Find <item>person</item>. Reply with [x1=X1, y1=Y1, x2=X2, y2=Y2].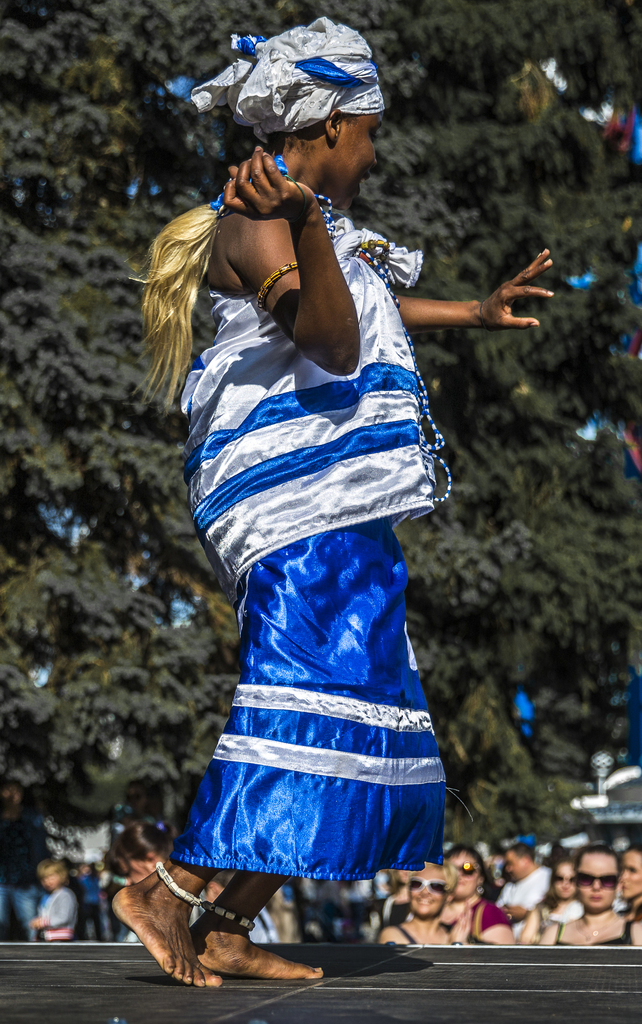
[x1=126, y1=0, x2=522, y2=1023].
